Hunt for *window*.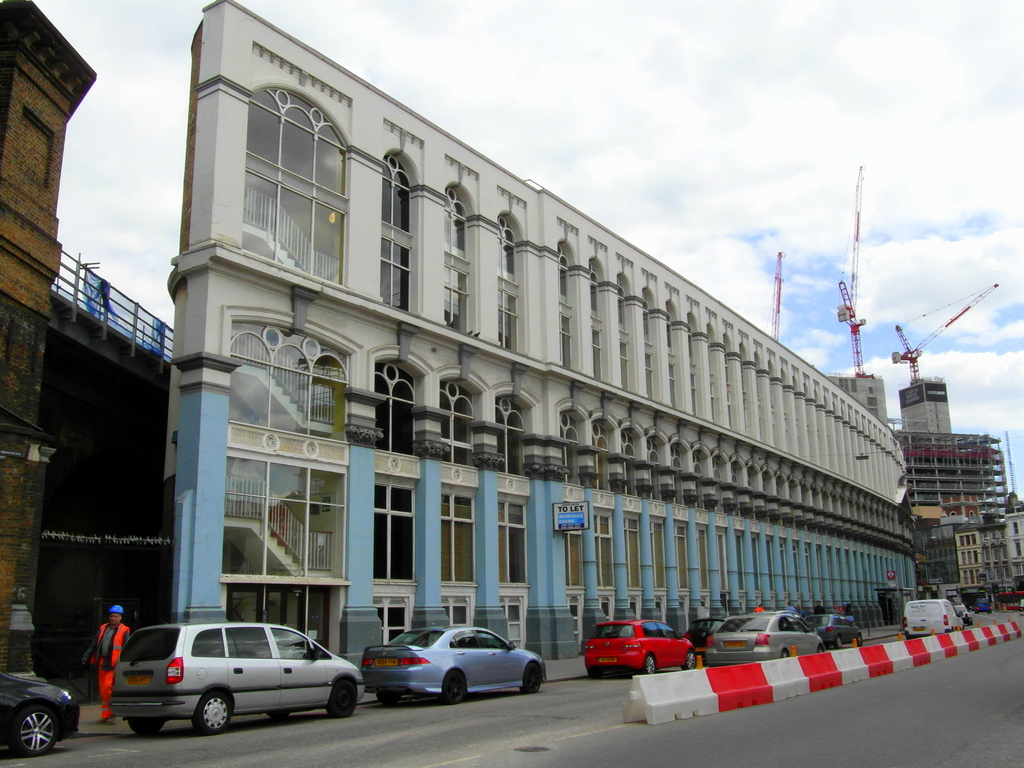
Hunted down at bbox=(380, 243, 415, 315).
